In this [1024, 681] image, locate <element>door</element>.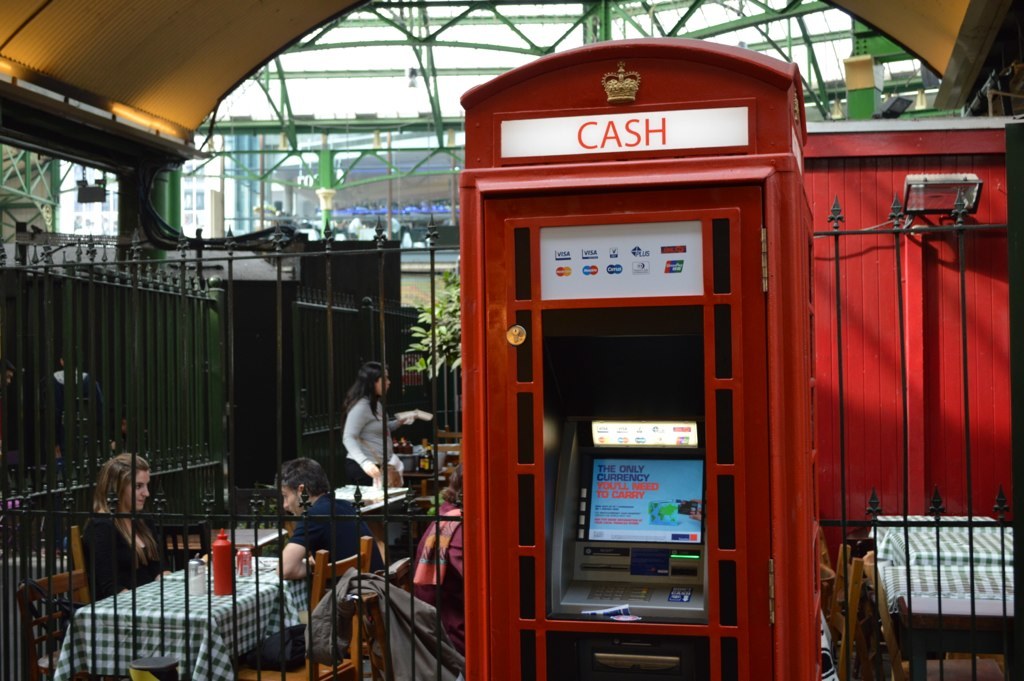
Bounding box: (left=487, top=207, right=771, bottom=680).
